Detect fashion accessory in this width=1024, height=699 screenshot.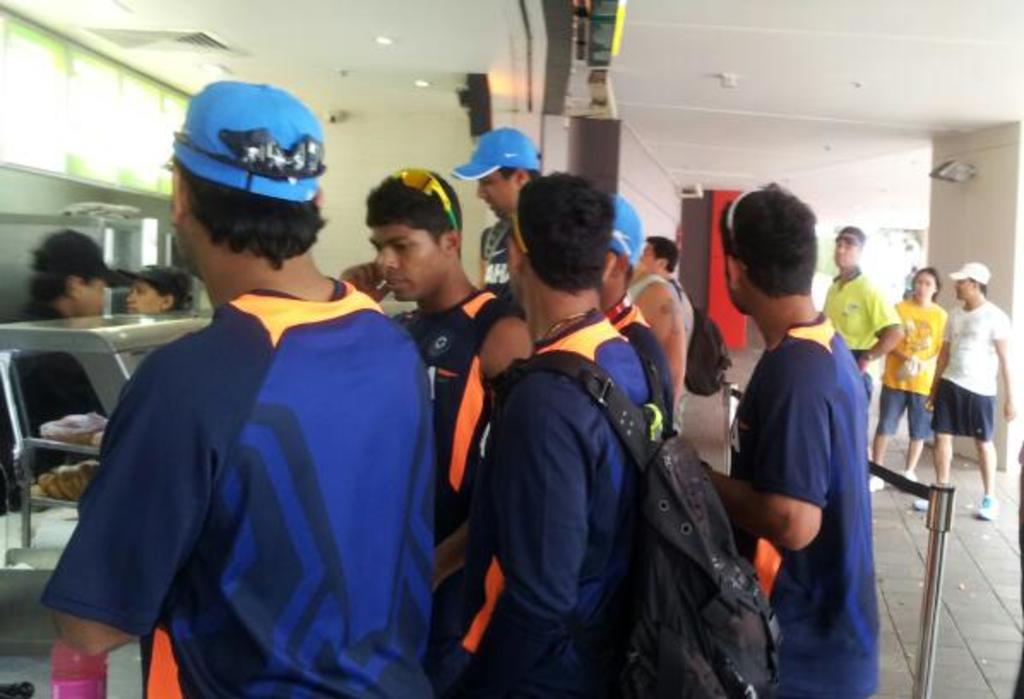
Detection: [872, 476, 887, 488].
